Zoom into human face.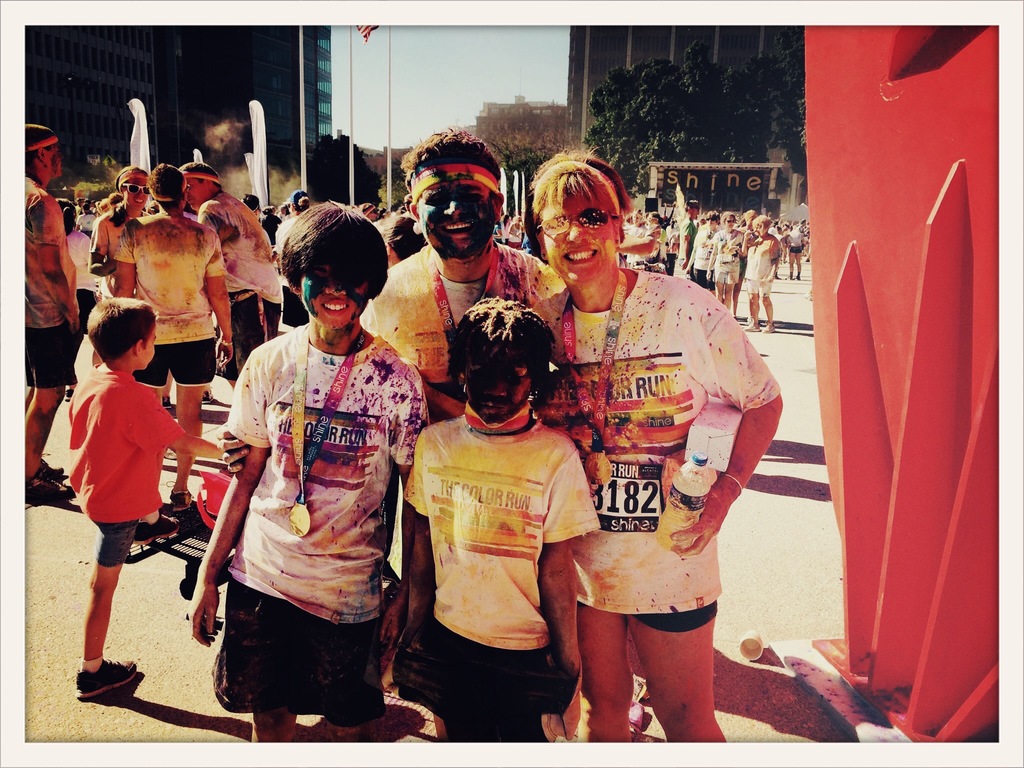
Zoom target: [533,189,618,284].
